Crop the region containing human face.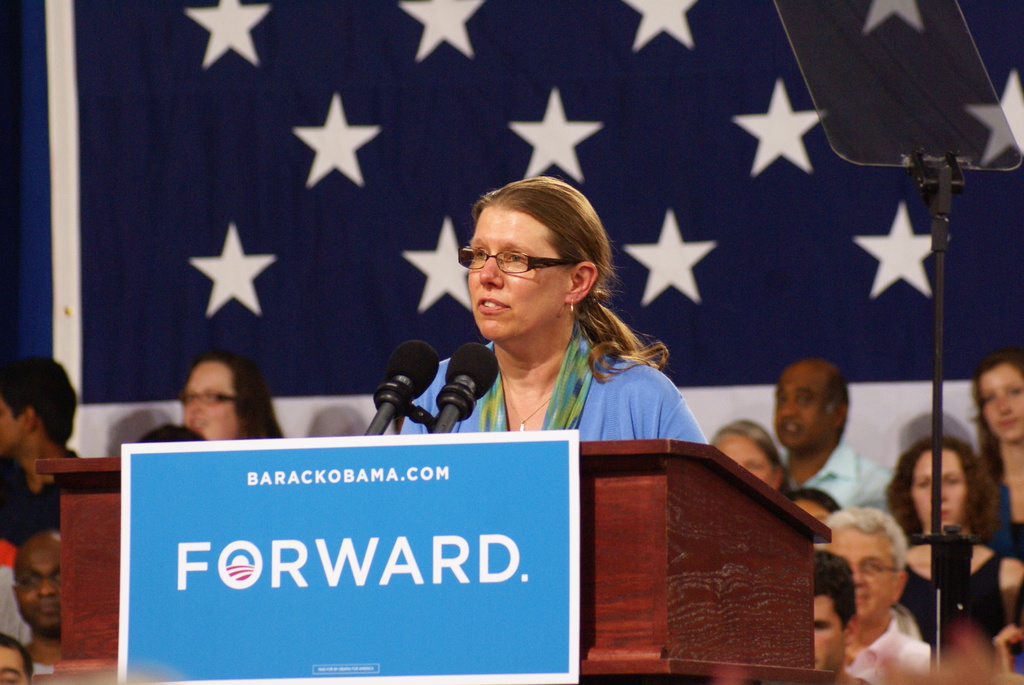
Crop region: [15,538,63,638].
